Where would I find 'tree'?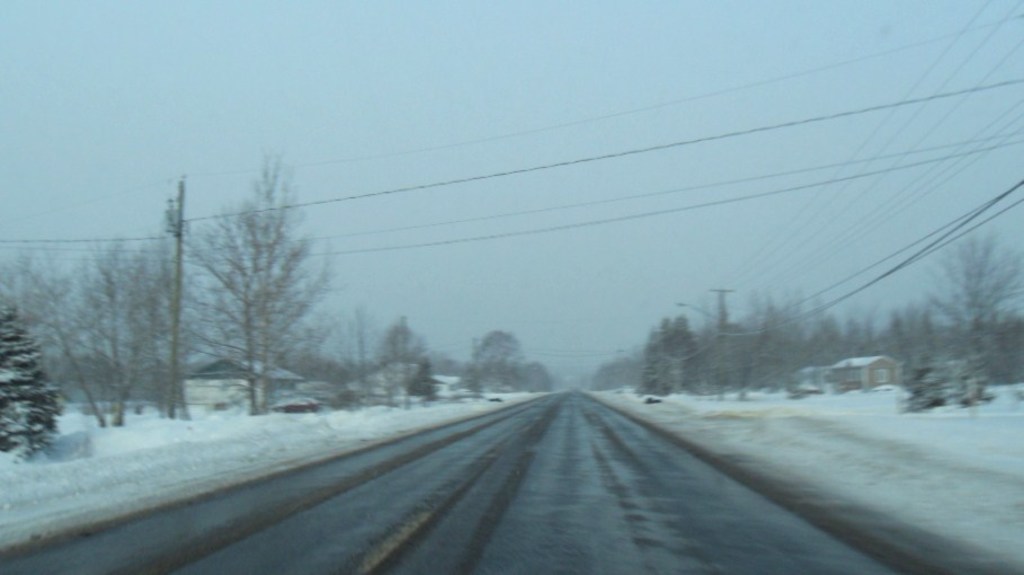
At {"x1": 524, "y1": 355, "x2": 552, "y2": 396}.
